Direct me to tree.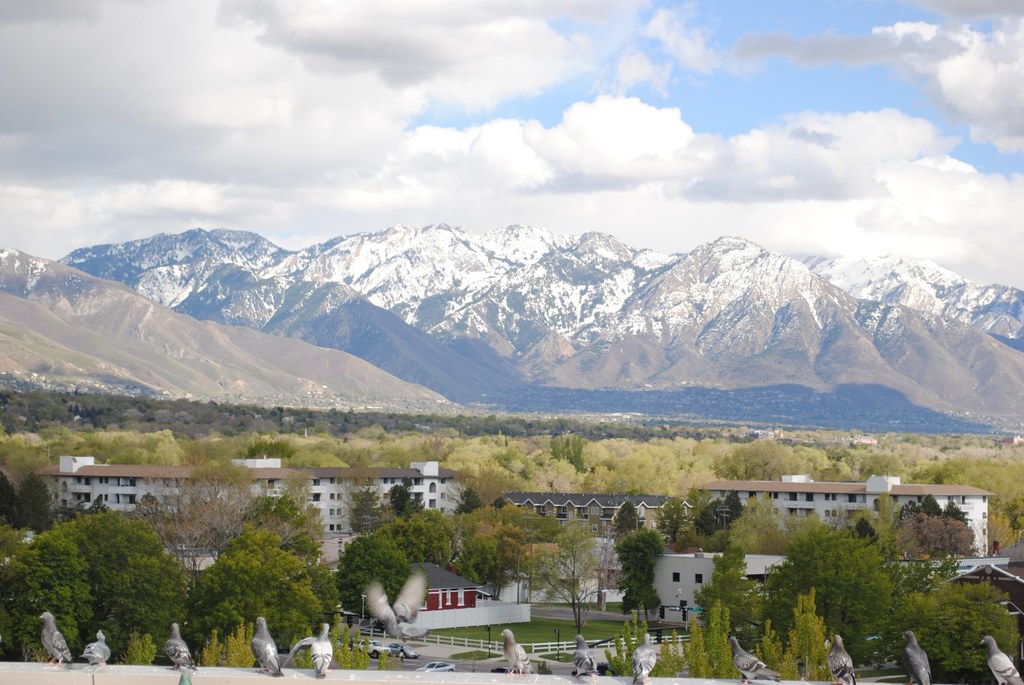
Direction: 180/529/336/644.
